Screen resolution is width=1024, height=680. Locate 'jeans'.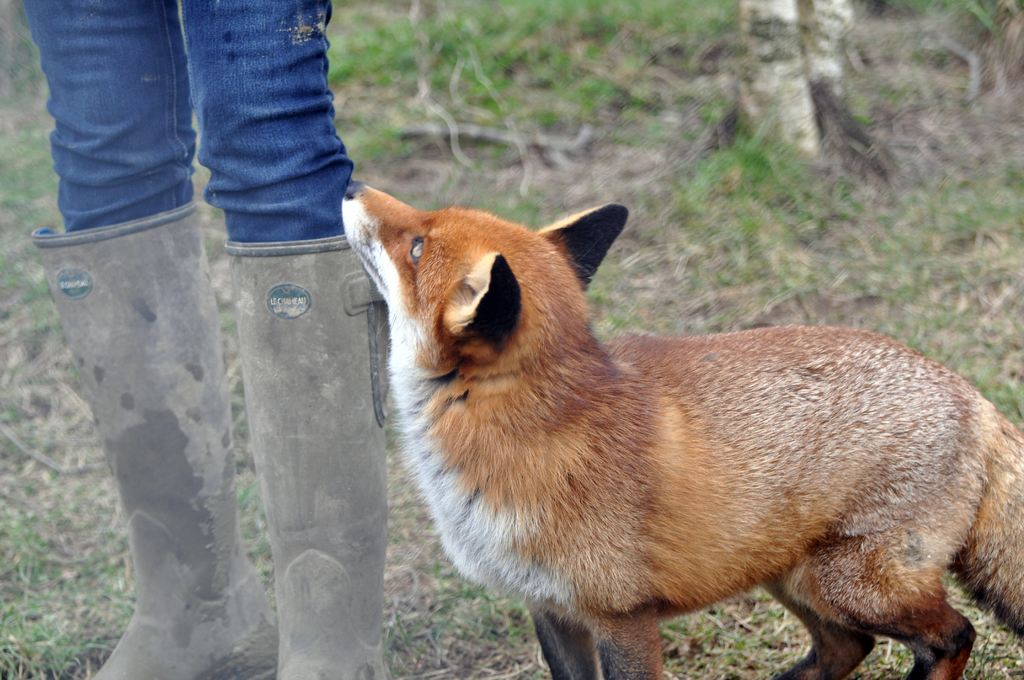
22/0/352/239.
